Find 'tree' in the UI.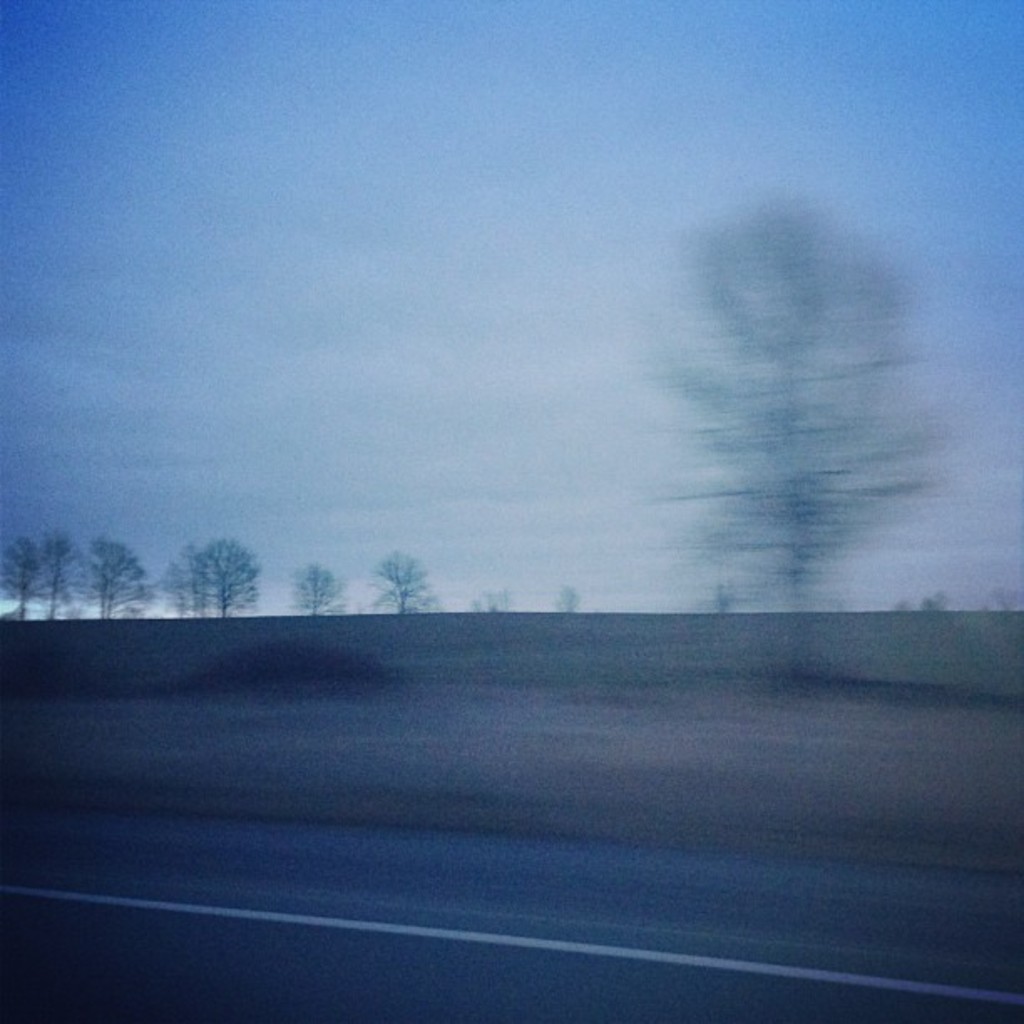
UI element at 653 206 954 679.
